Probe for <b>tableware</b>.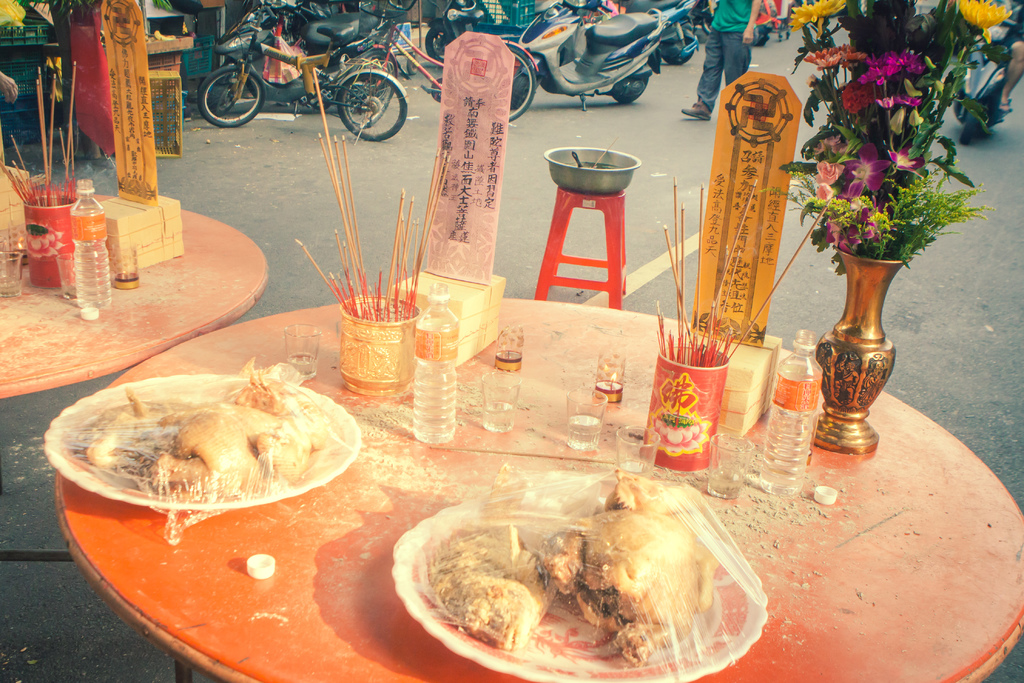
Probe result: crop(483, 372, 517, 436).
